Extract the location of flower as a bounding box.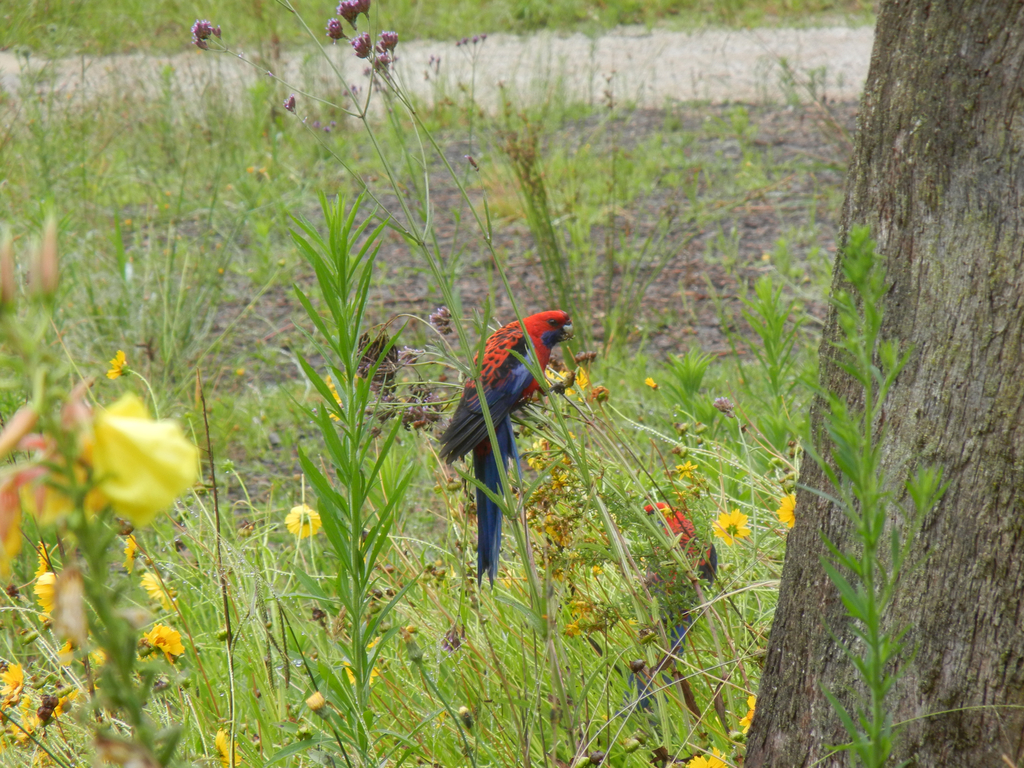
(745,689,755,730).
